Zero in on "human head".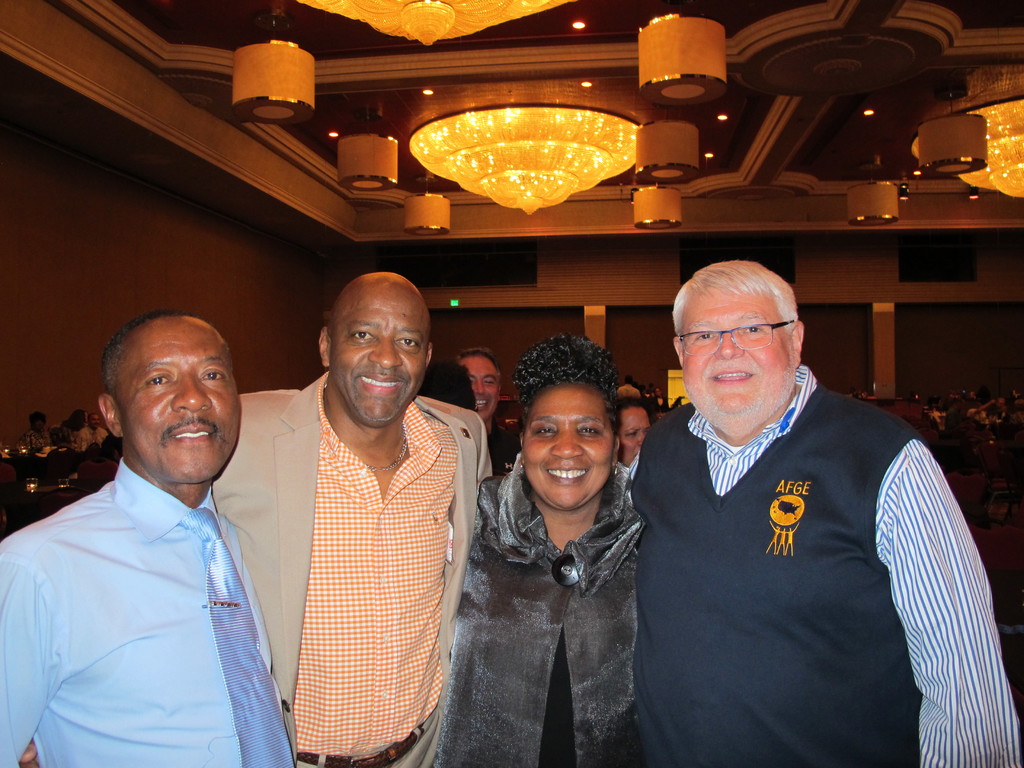
Zeroed in: pyautogui.locateOnScreen(616, 394, 652, 468).
